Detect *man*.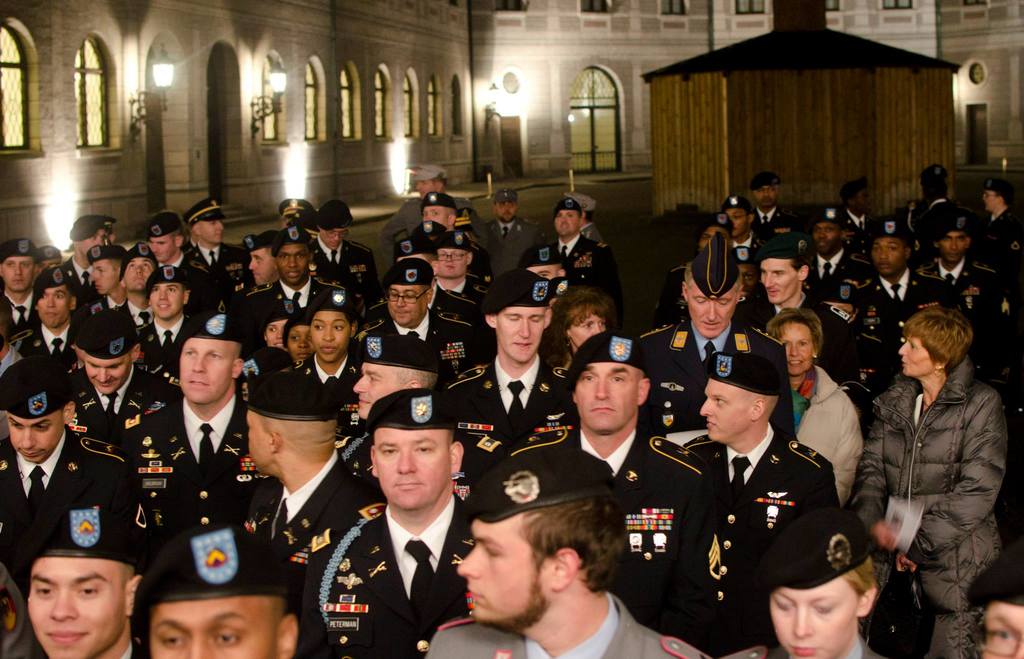
Detected at bbox(675, 346, 846, 658).
